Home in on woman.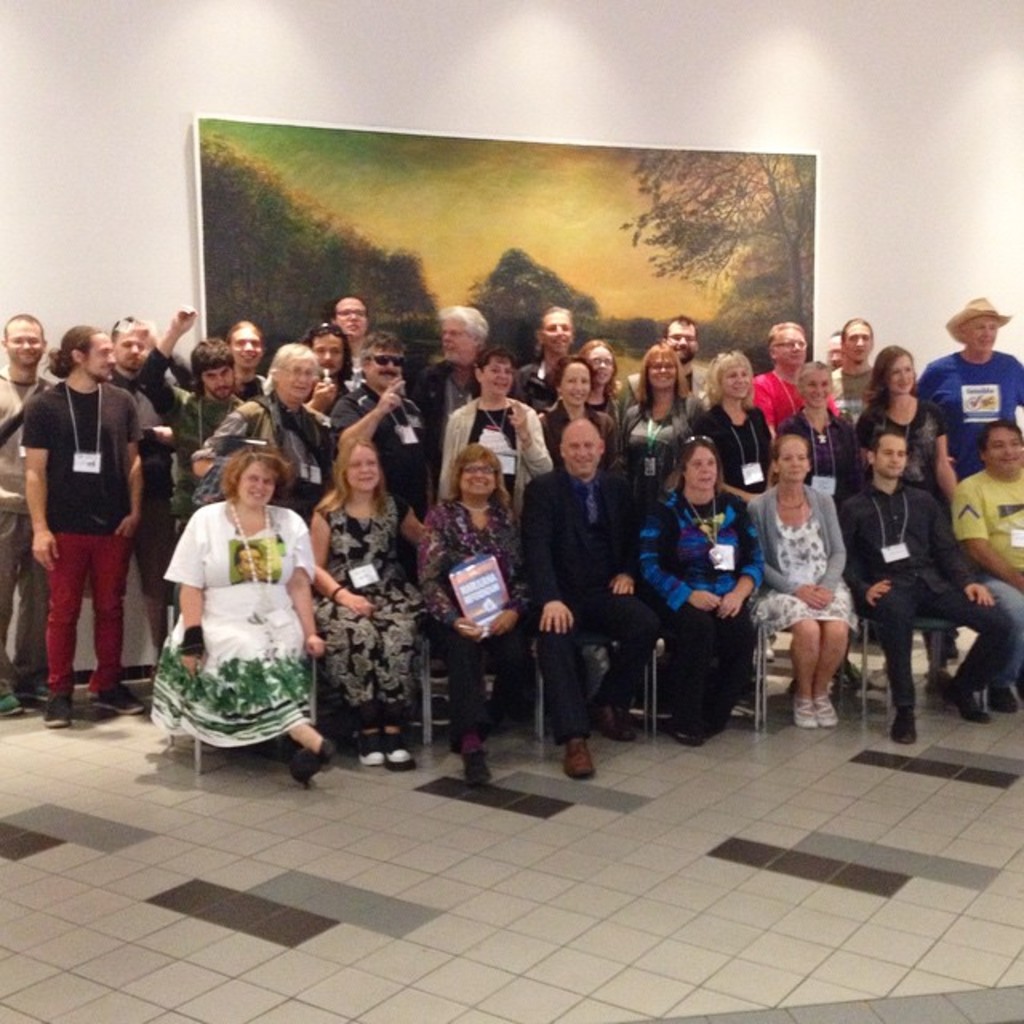
Homed in at region(626, 339, 693, 502).
